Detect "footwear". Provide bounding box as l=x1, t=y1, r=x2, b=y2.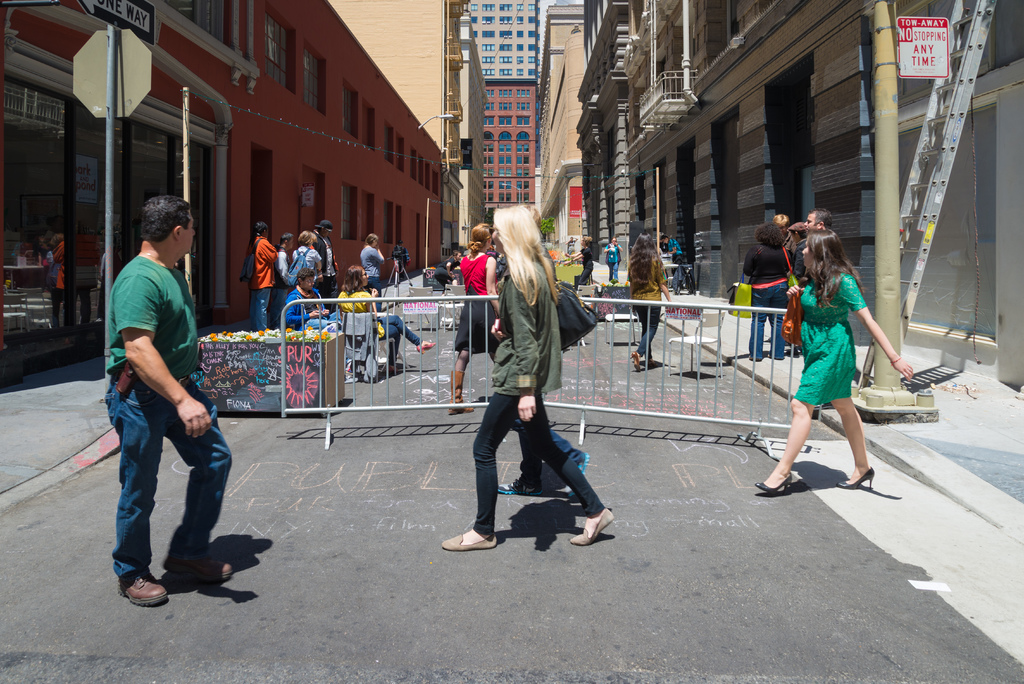
l=175, t=553, r=243, b=586.
